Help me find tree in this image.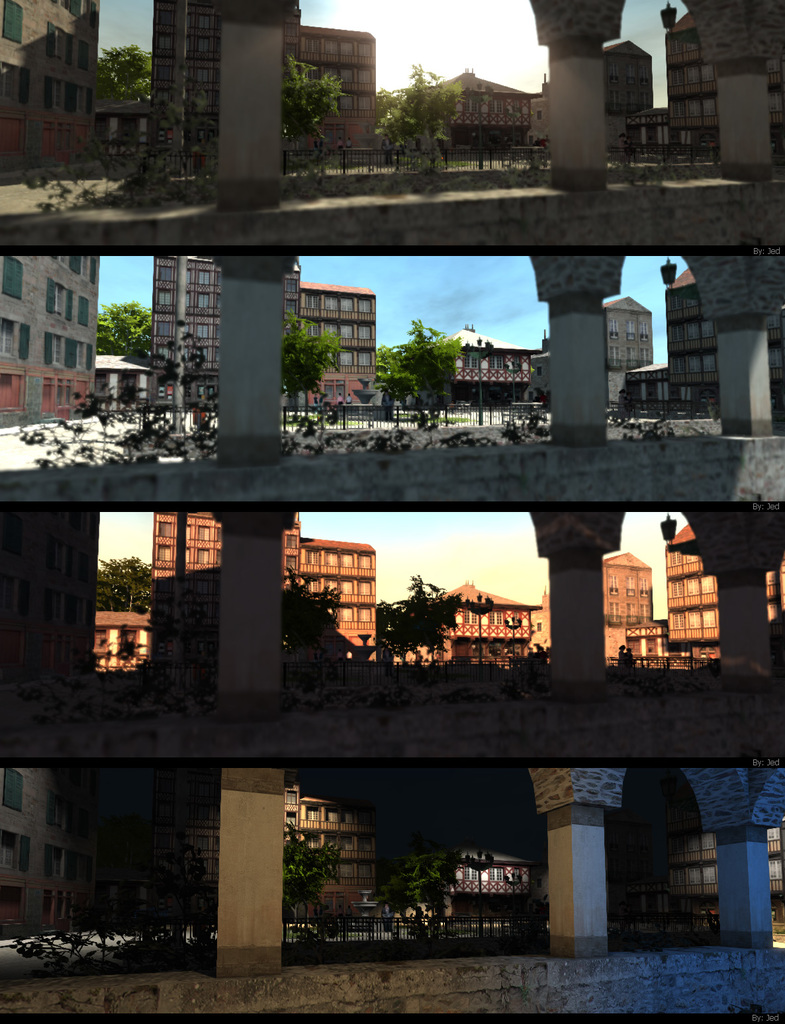
Found it: box=[280, 300, 346, 403].
